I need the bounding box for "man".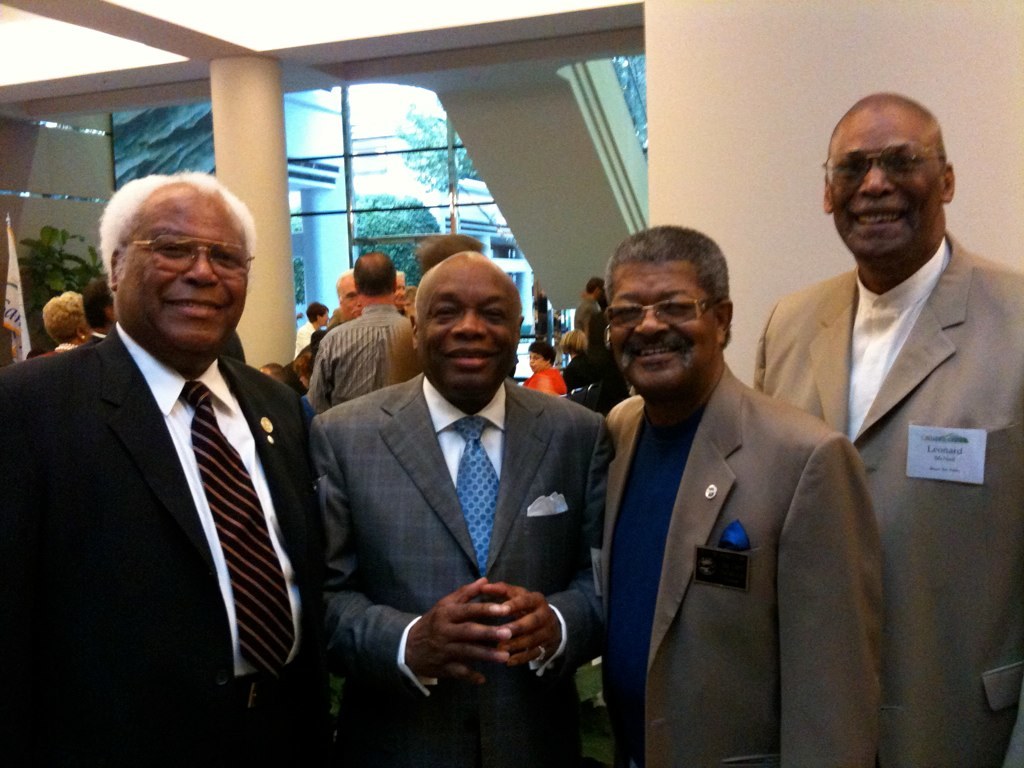
Here it is: locate(338, 269, 365, 319).
